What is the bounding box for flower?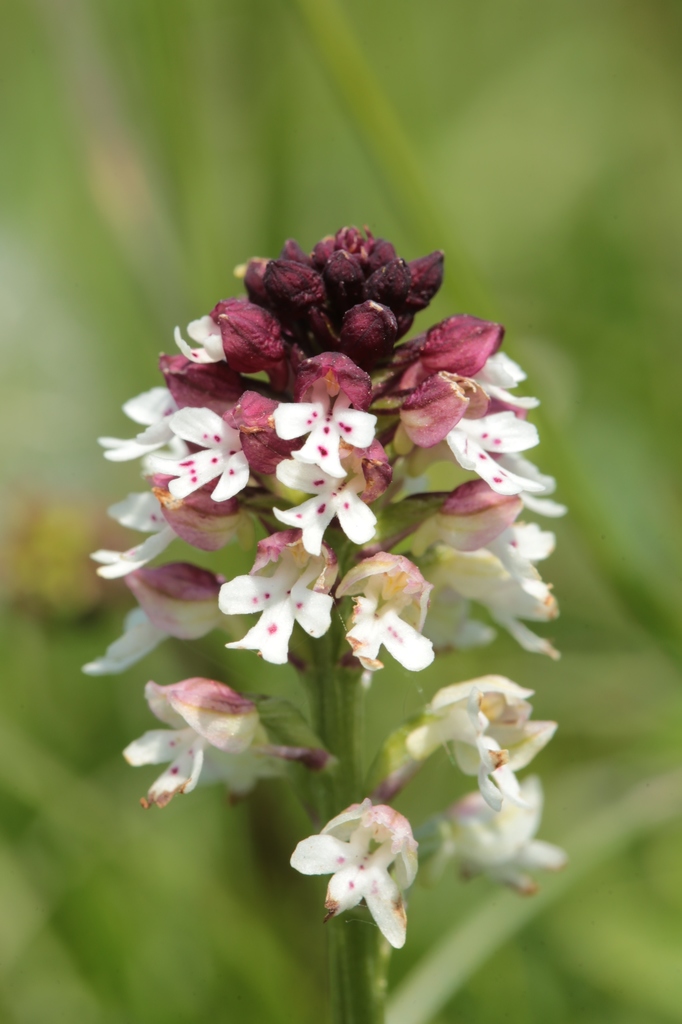
left=124, top=680, right=329, bottom=810.
